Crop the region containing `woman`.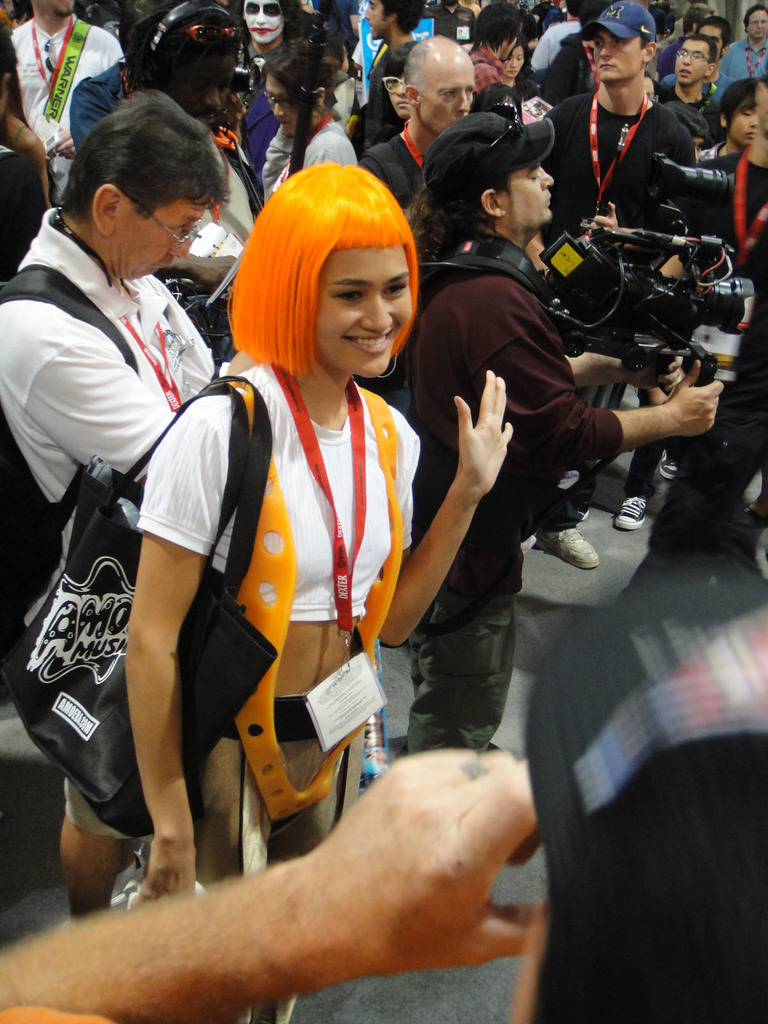
Crop region: Rect(348, 40, 418, 154).
